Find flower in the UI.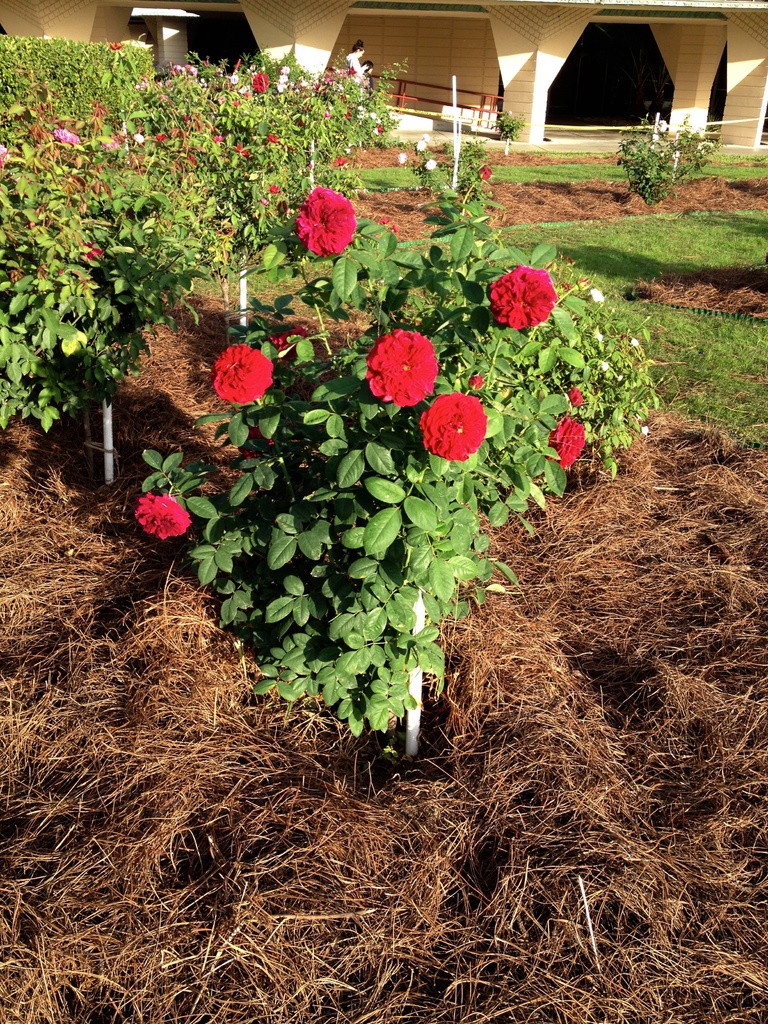
UI element at <bbox>596, 360, 607, 371</bbox>.
